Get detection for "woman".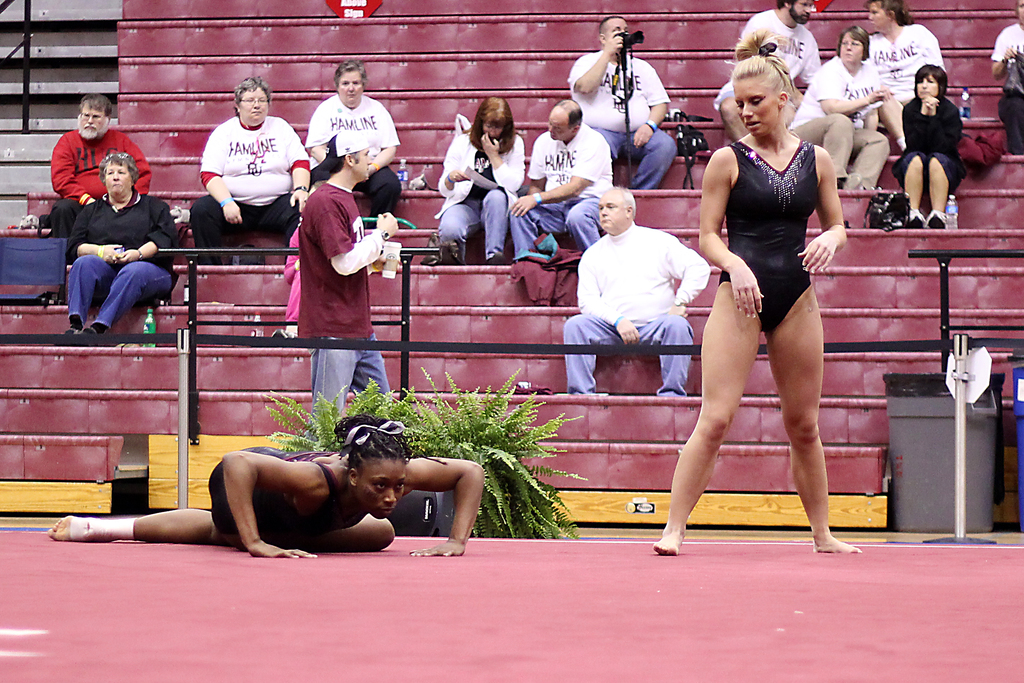
Detection: 859 0 942 155.
